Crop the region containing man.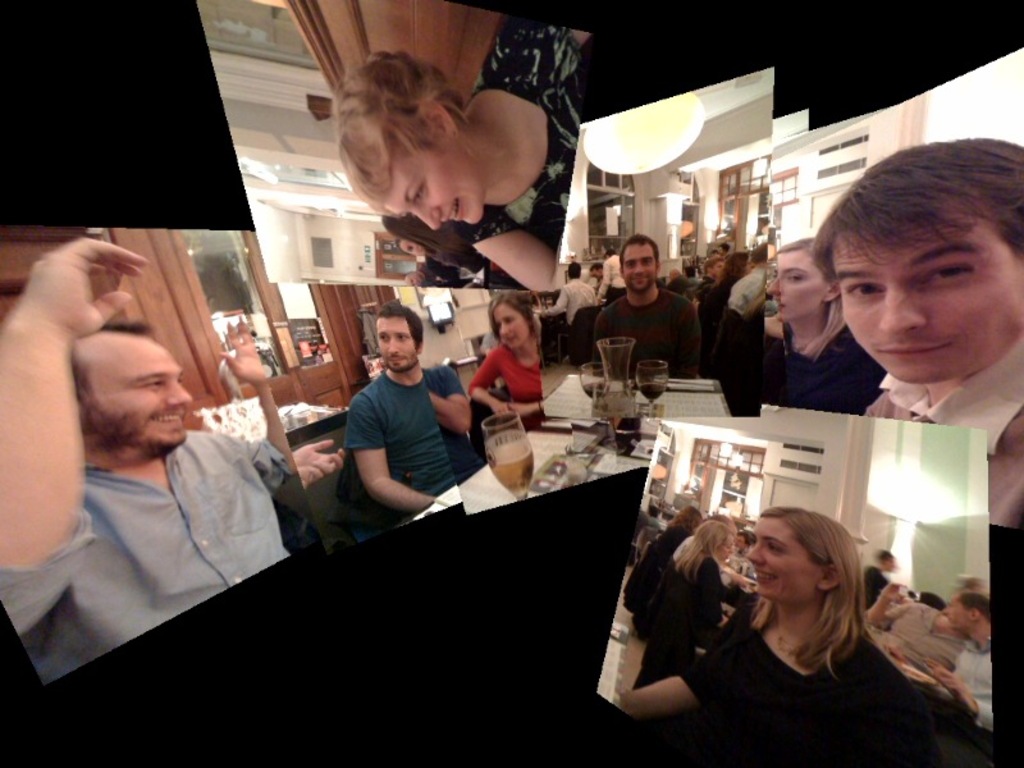
Crop region: region(876, 584, 996, 737).
